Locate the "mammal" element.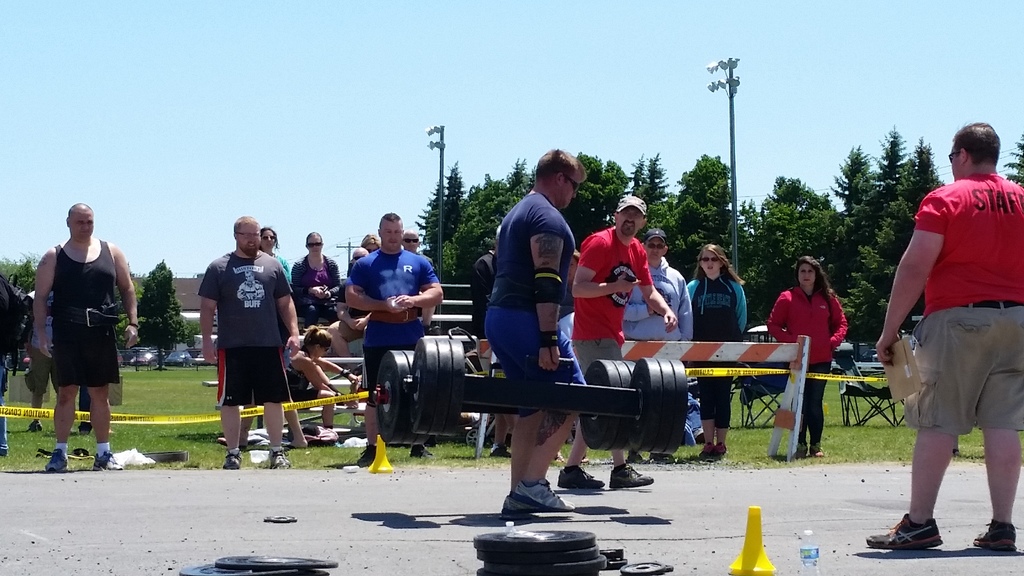
Element bbox: [470, 246, 509, 454].
